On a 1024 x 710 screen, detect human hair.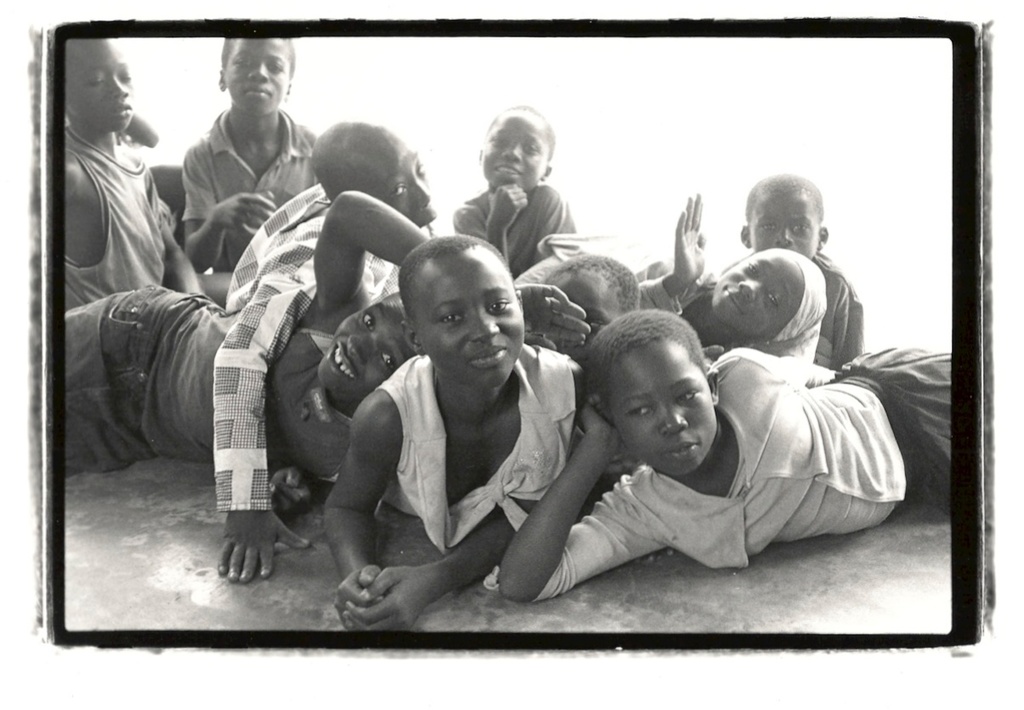
box(594, 304, 710, 412).
